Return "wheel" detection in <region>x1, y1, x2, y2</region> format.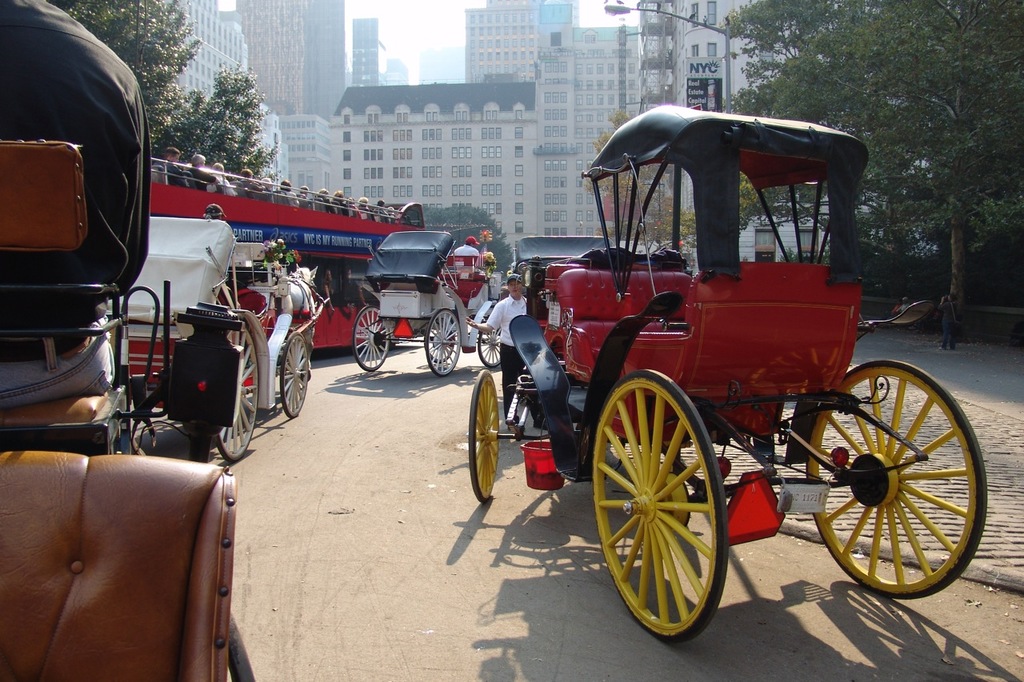
<region>799, 355, 988, 603</region>.
